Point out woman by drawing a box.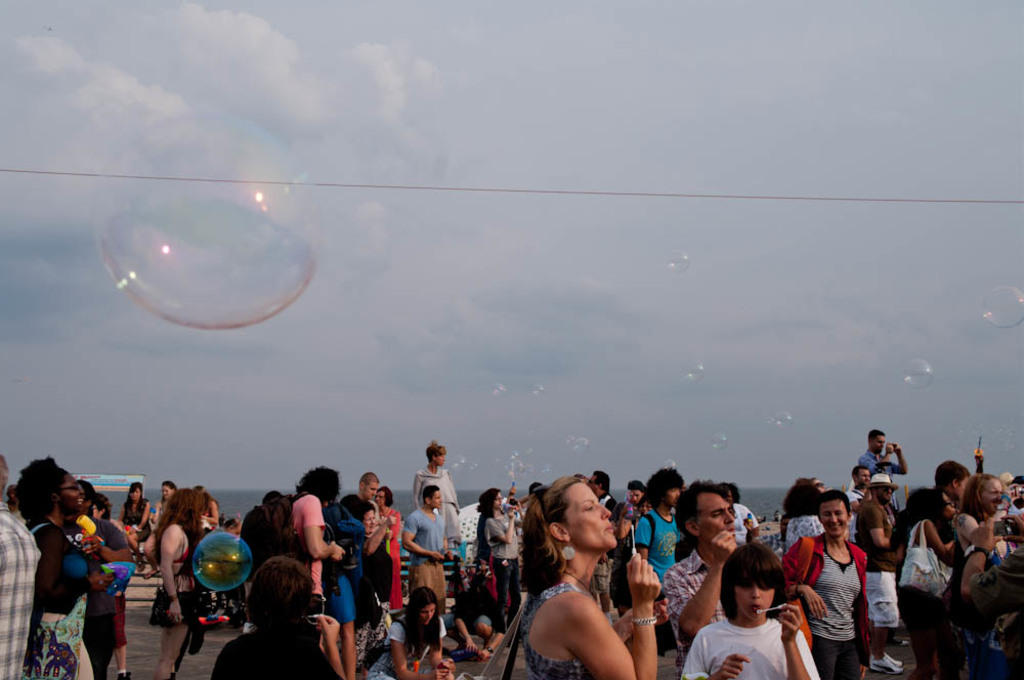
crop(346, 496, 394, 610).
